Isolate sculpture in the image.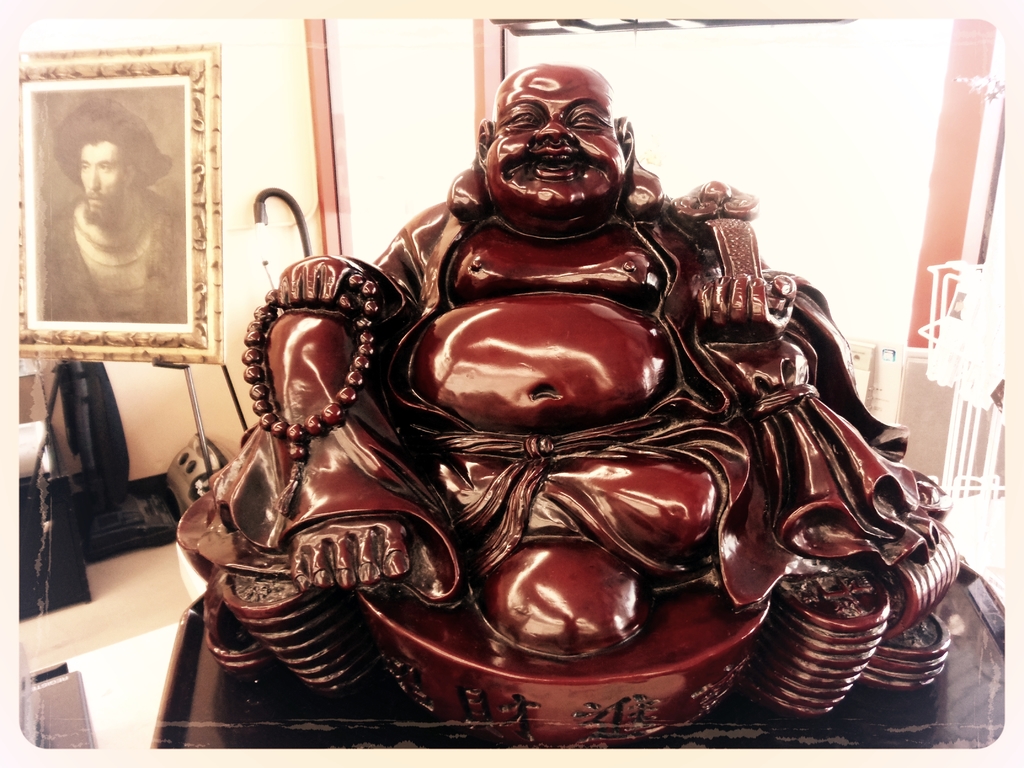
Isolated region: (163,83,949,762).
